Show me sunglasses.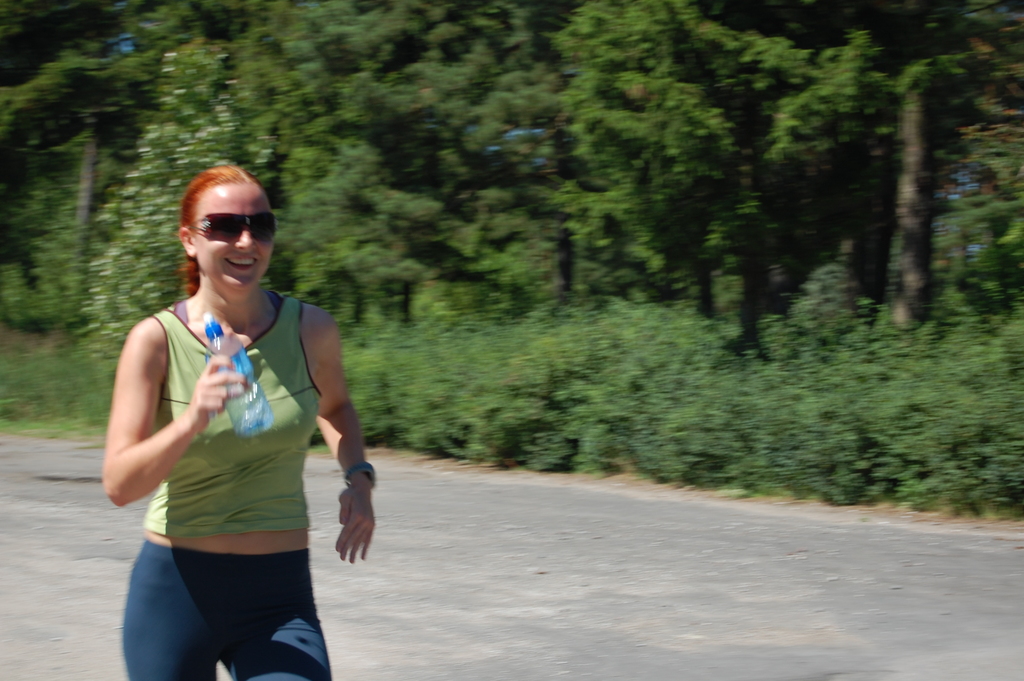
sunglasses is here: rect(190, 214, 276, 242).
